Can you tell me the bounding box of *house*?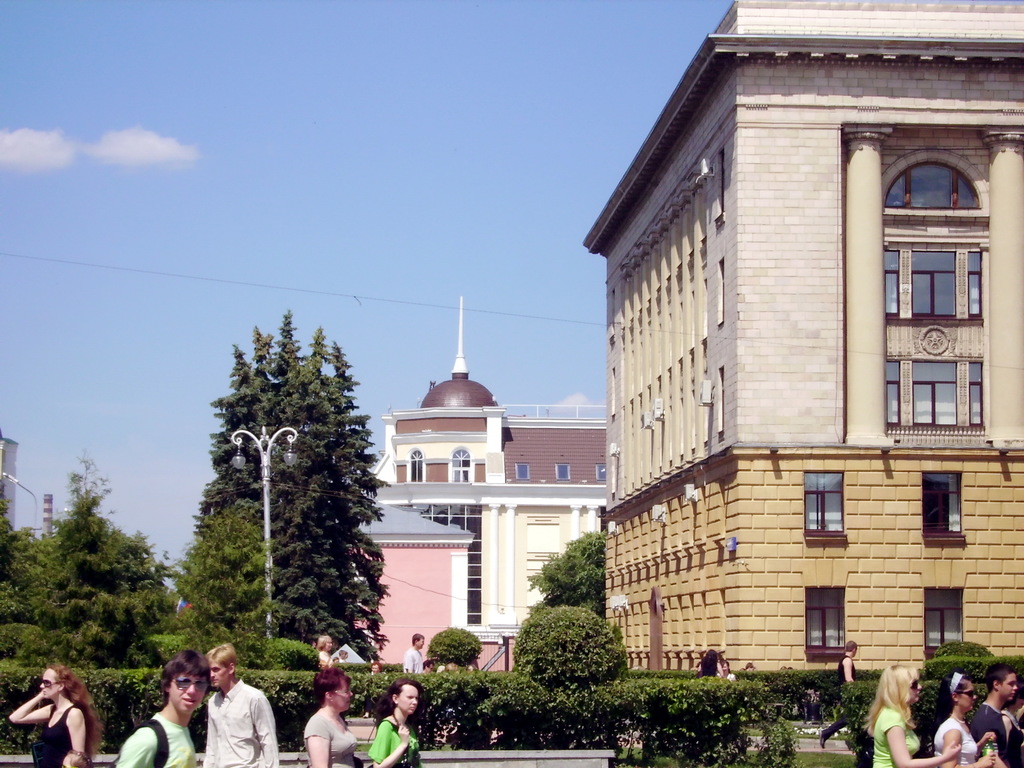
[x1=30, y1=494, x2=58, y2=541].
